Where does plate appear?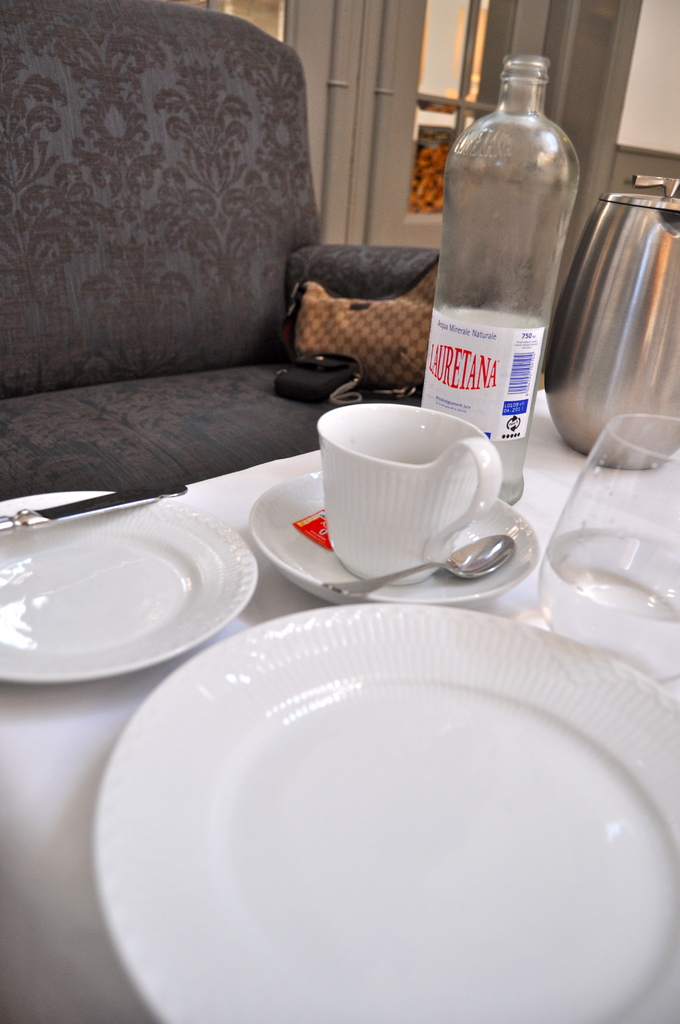
Appears at <bbox>0, 489, 258, 685</bbox>.
